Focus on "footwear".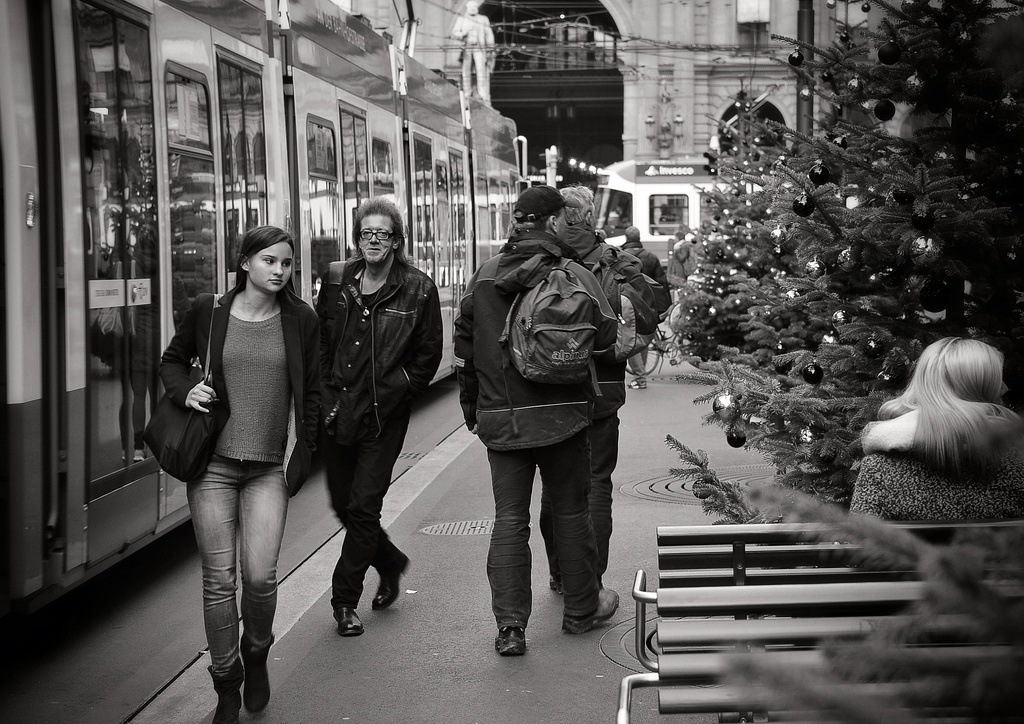
Focused at (x1=561, y1=586, x2=619, y2=637).
